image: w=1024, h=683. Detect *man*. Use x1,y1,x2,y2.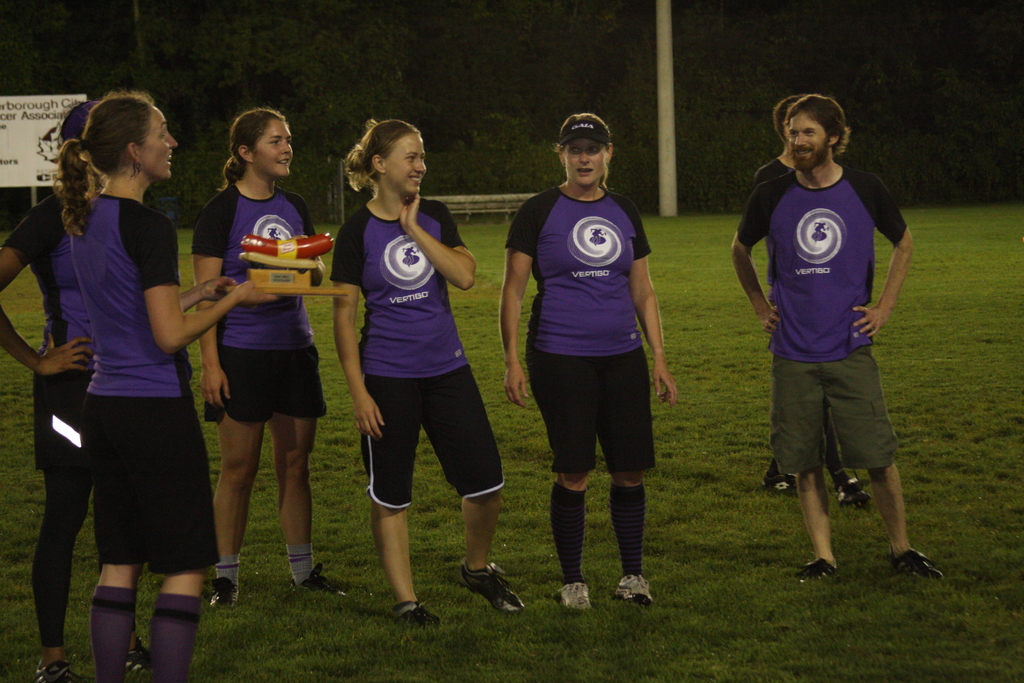
746,83,926,586.
